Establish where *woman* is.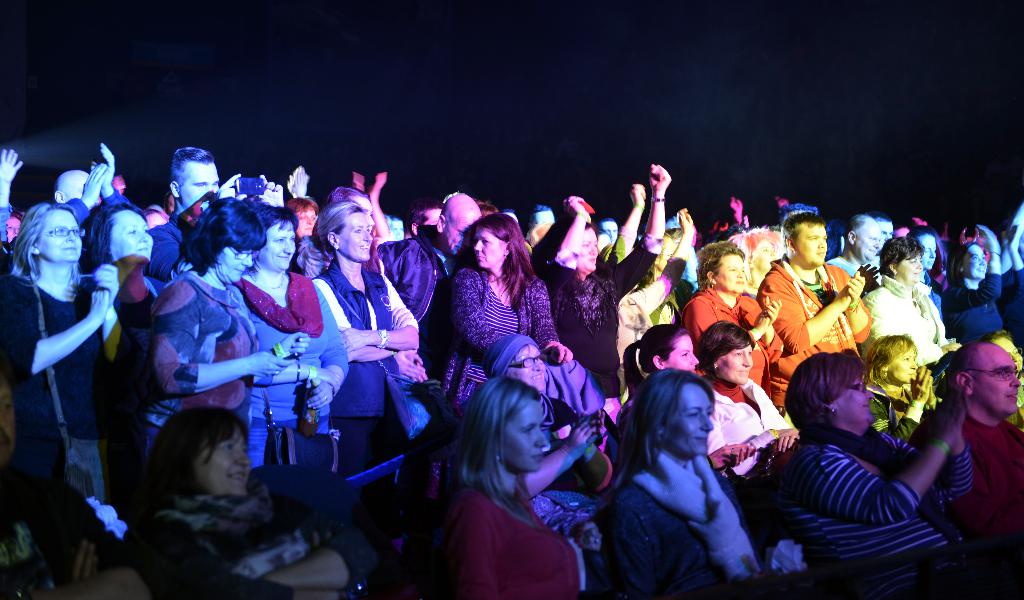
Established at l=81, t=194, r=169, b=462.
